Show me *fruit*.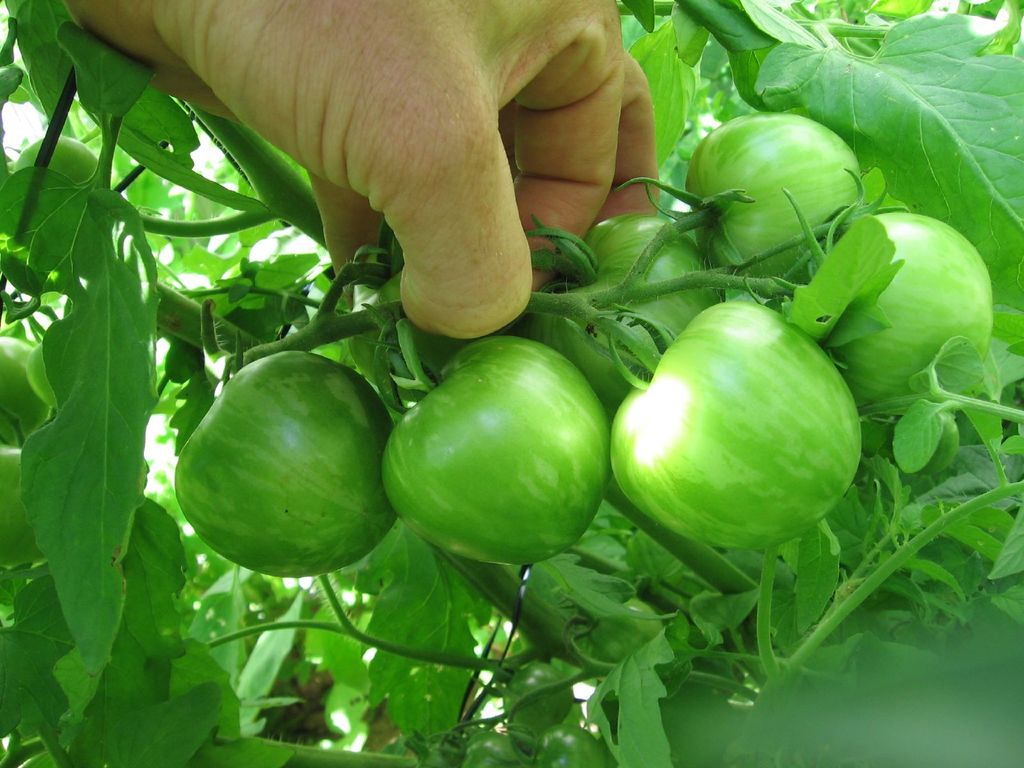
*fruit* is here: 173/348/413/576.
